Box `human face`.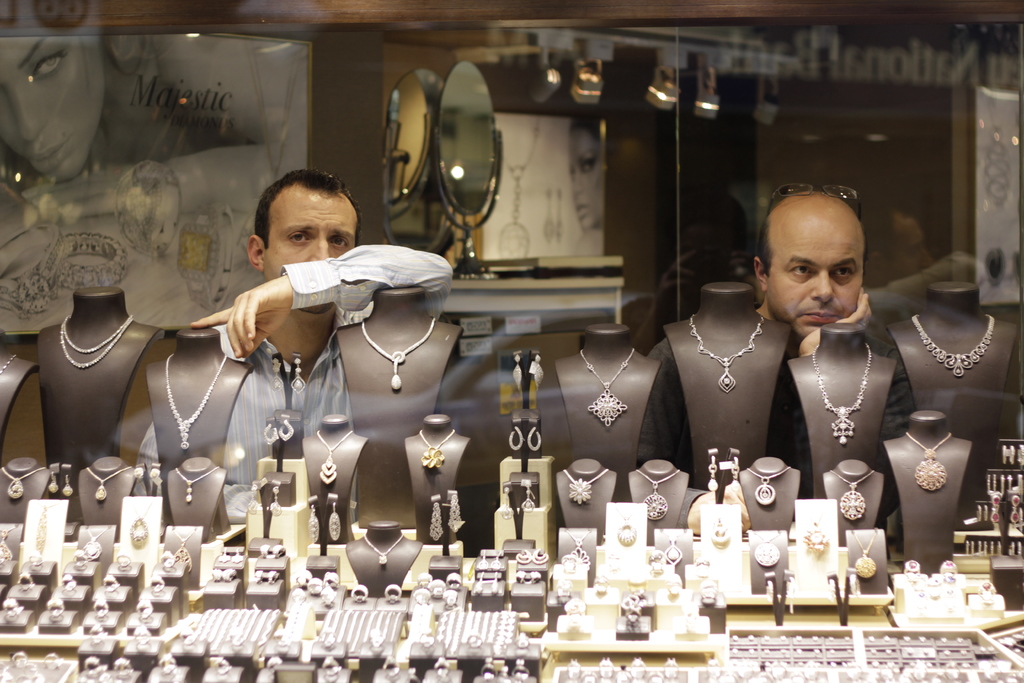
crop(260, 197, 355, 317).
